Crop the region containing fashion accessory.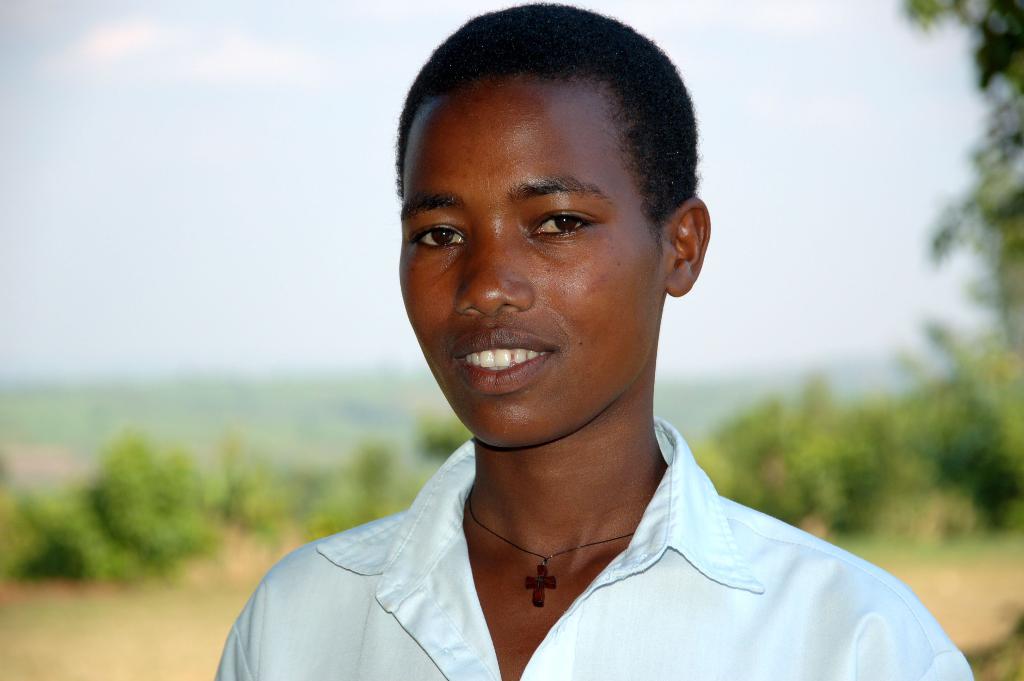
Crop region: region(460, 499, 649, 610).
